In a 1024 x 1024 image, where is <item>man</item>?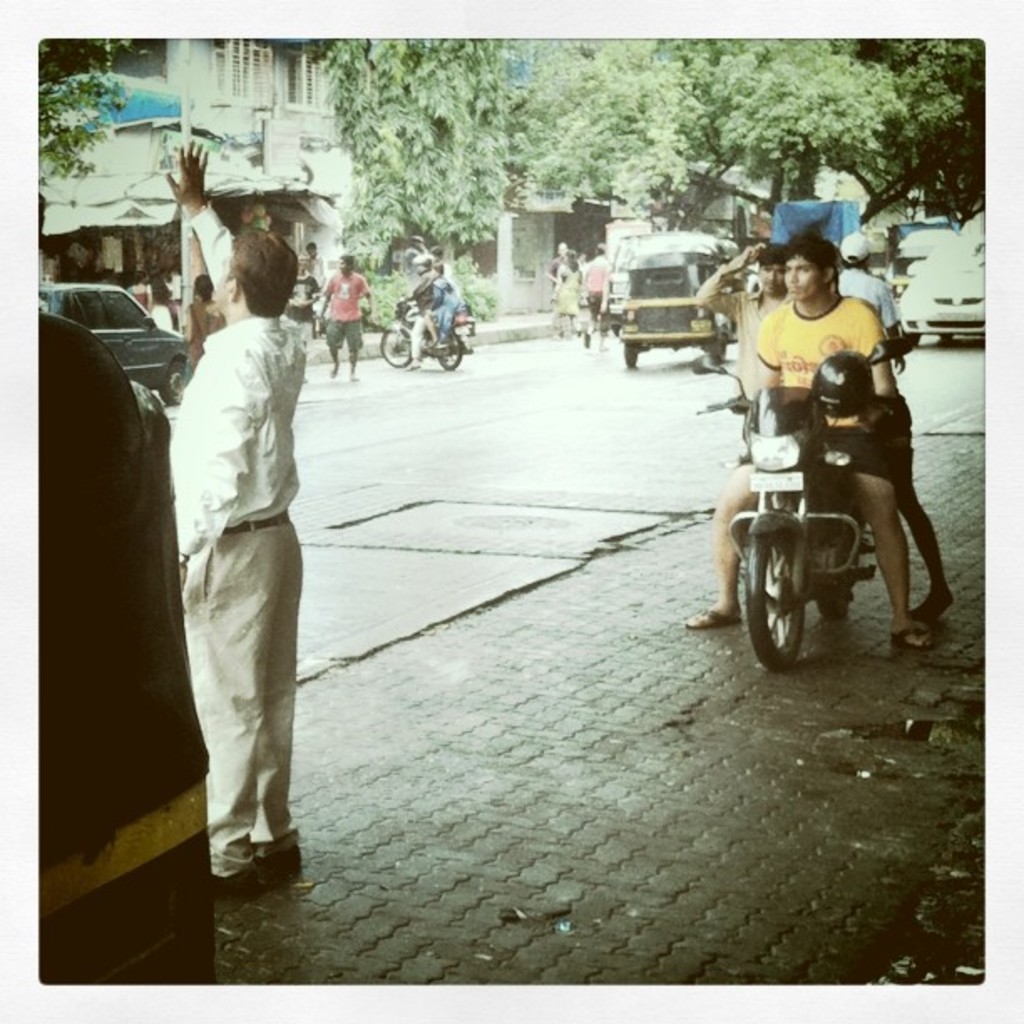
BBox(549, 234, 566, 278).
